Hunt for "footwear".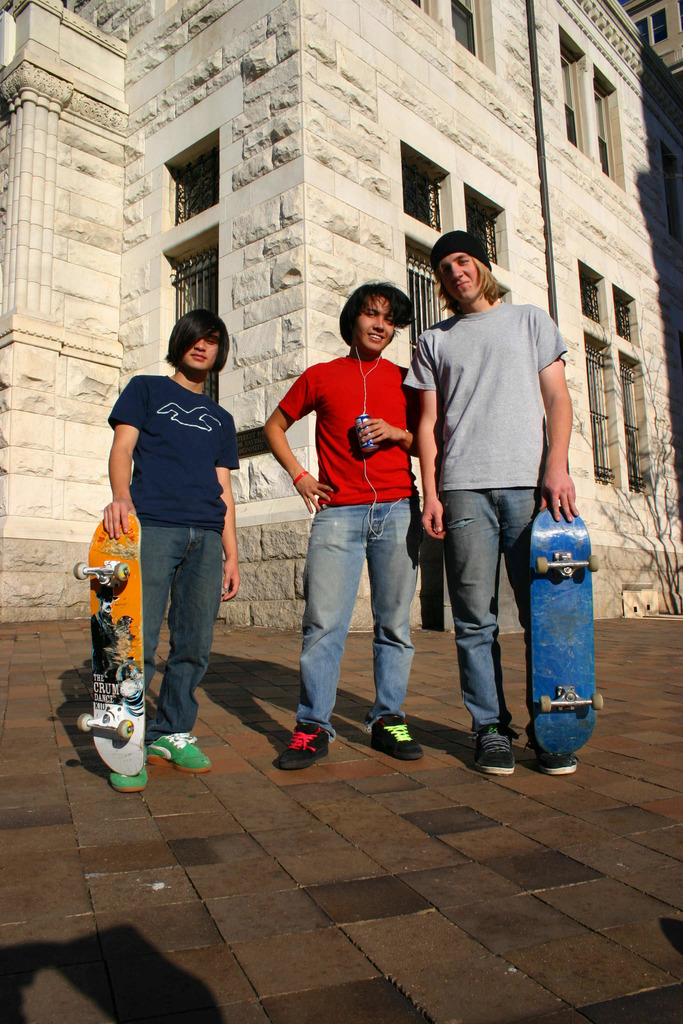
Hunted down at {"x1": 107, "y1": 764, "x2": 142, "y2": 788}.
